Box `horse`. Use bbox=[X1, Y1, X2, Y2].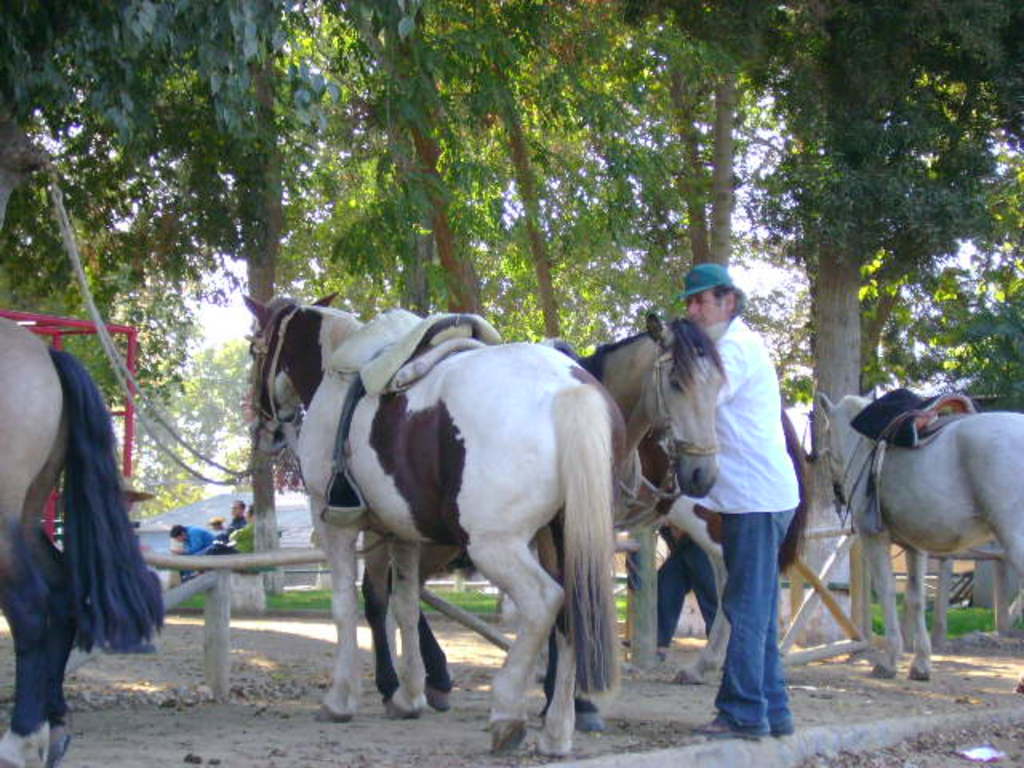
bbox=[240, 285, 626, 755].
